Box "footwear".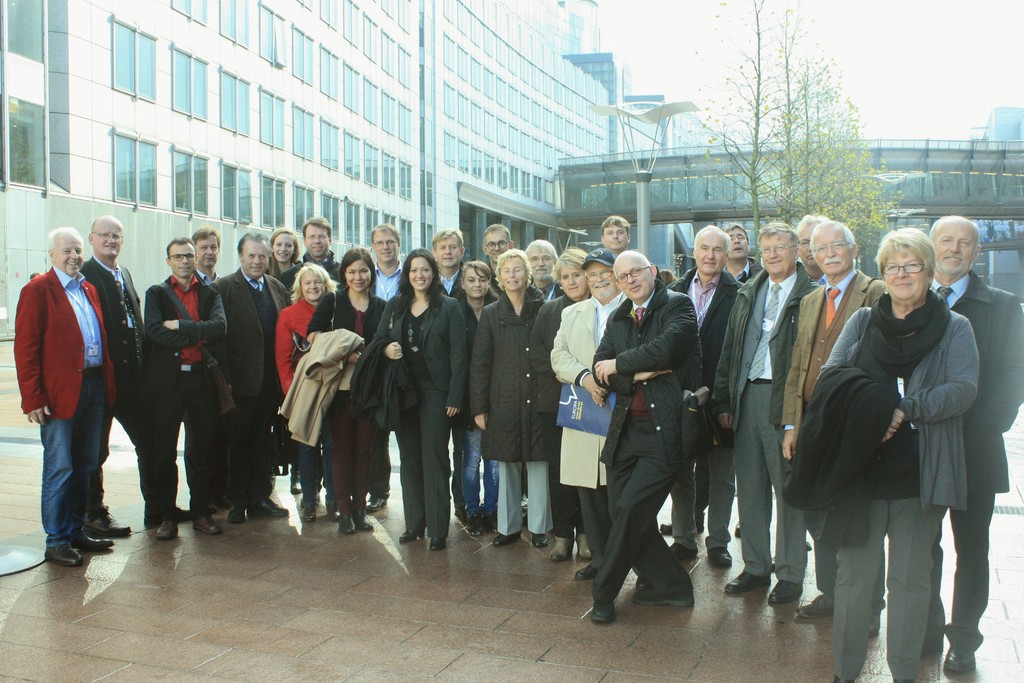
detection(301, 491, 321, 520).
